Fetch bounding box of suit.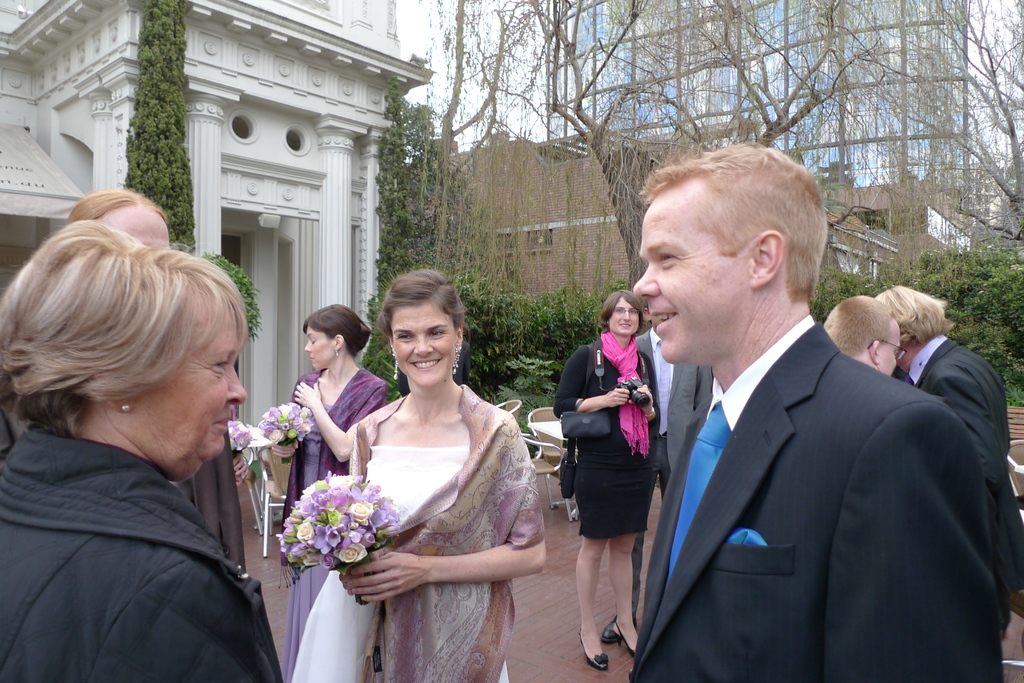
Bbox: box=[554, 335, 664, 471].
